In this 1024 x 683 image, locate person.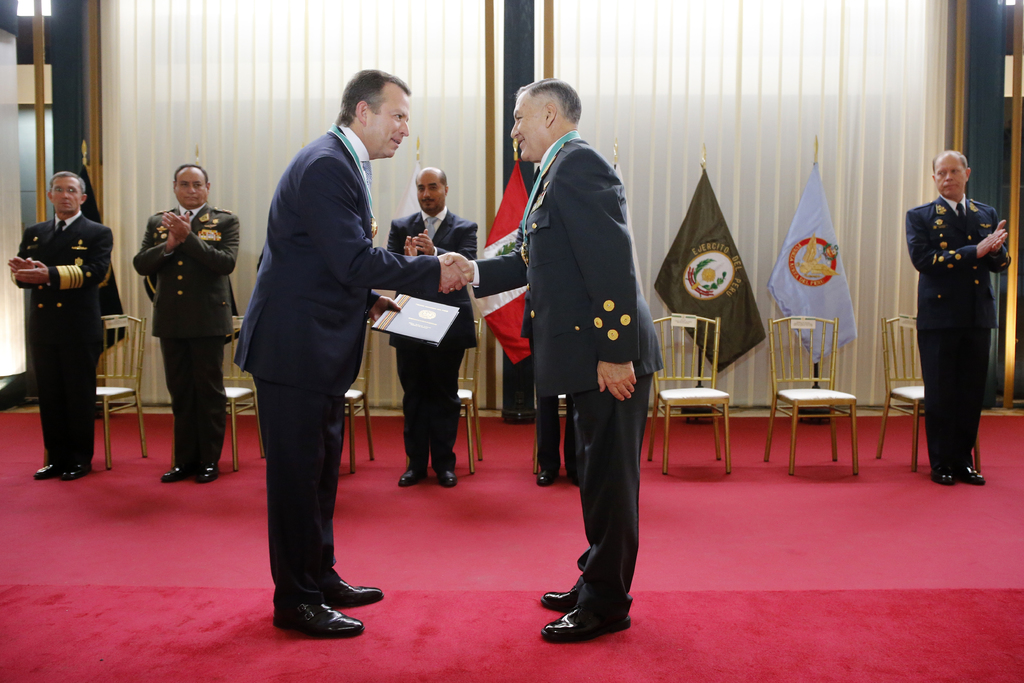
Bounding box: region(1, 172, 107, 486).
